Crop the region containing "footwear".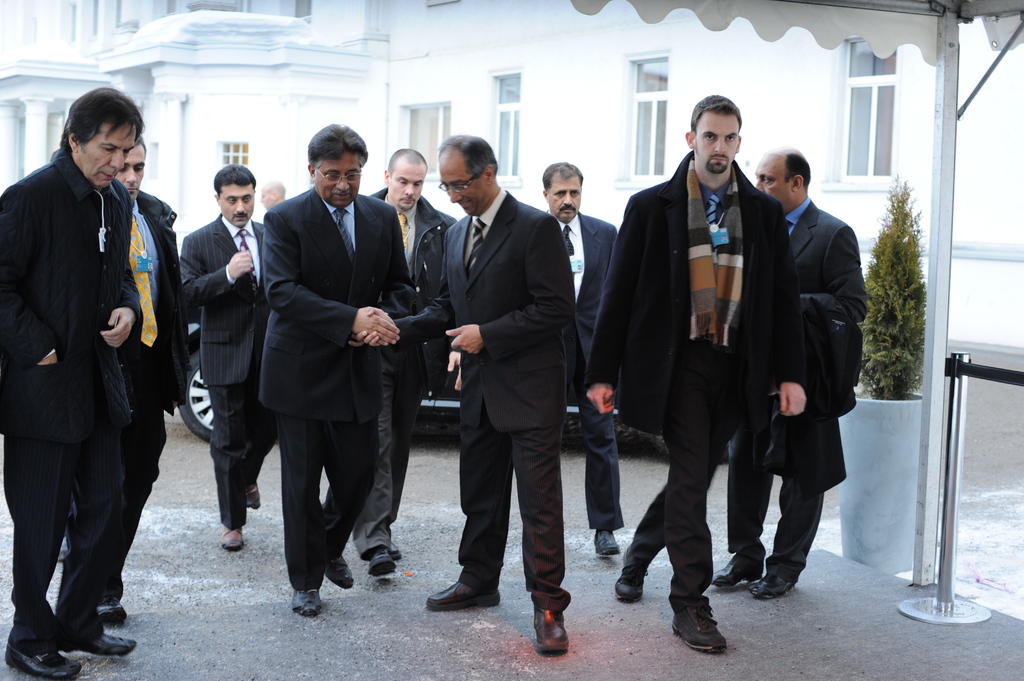
Crop region: l=395, t=538, r=401, b=557.
